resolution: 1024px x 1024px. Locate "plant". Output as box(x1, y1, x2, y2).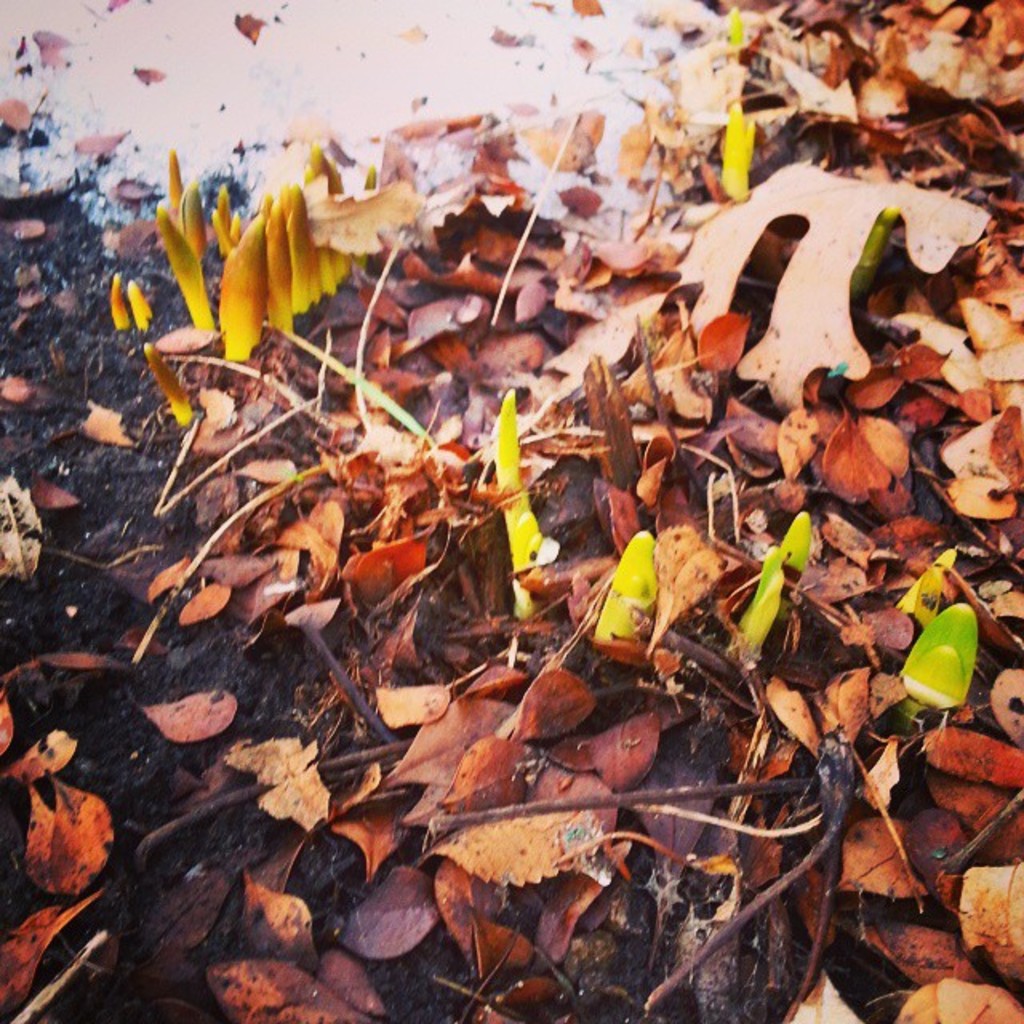
box(504, 494, 562, 584).
